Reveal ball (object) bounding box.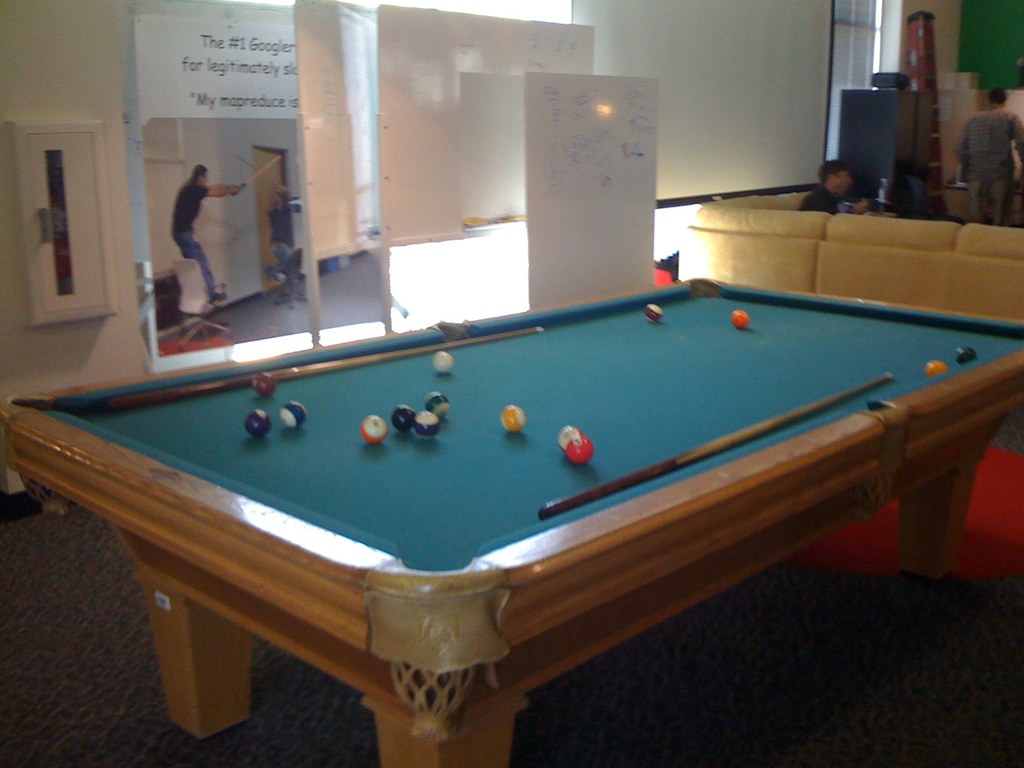
Revealed: (276, 401, 306, 433).
